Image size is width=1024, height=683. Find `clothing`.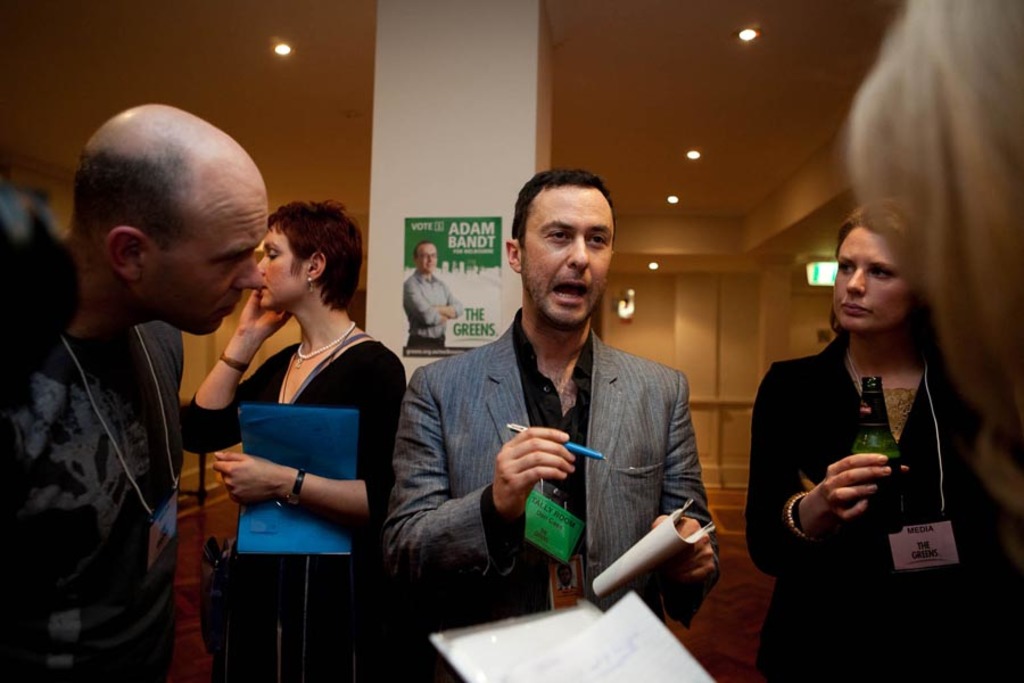
<region>0, 322, 192, 680</region>.
